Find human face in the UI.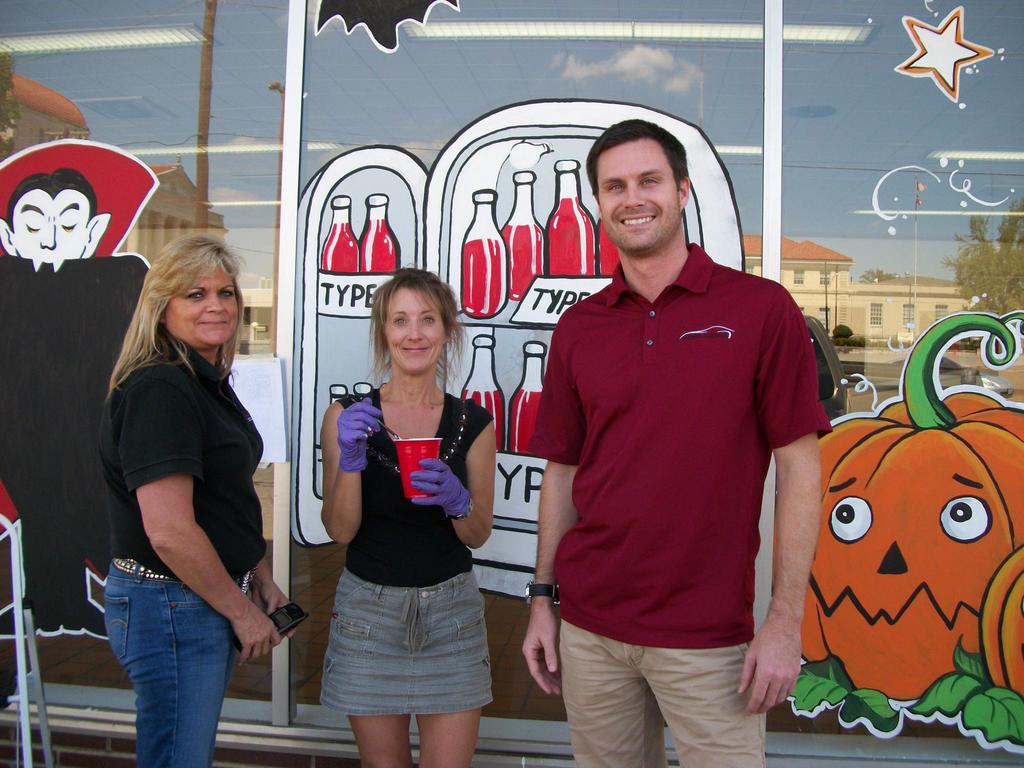
UI element at l=165, t=267, r=239, b=348.
